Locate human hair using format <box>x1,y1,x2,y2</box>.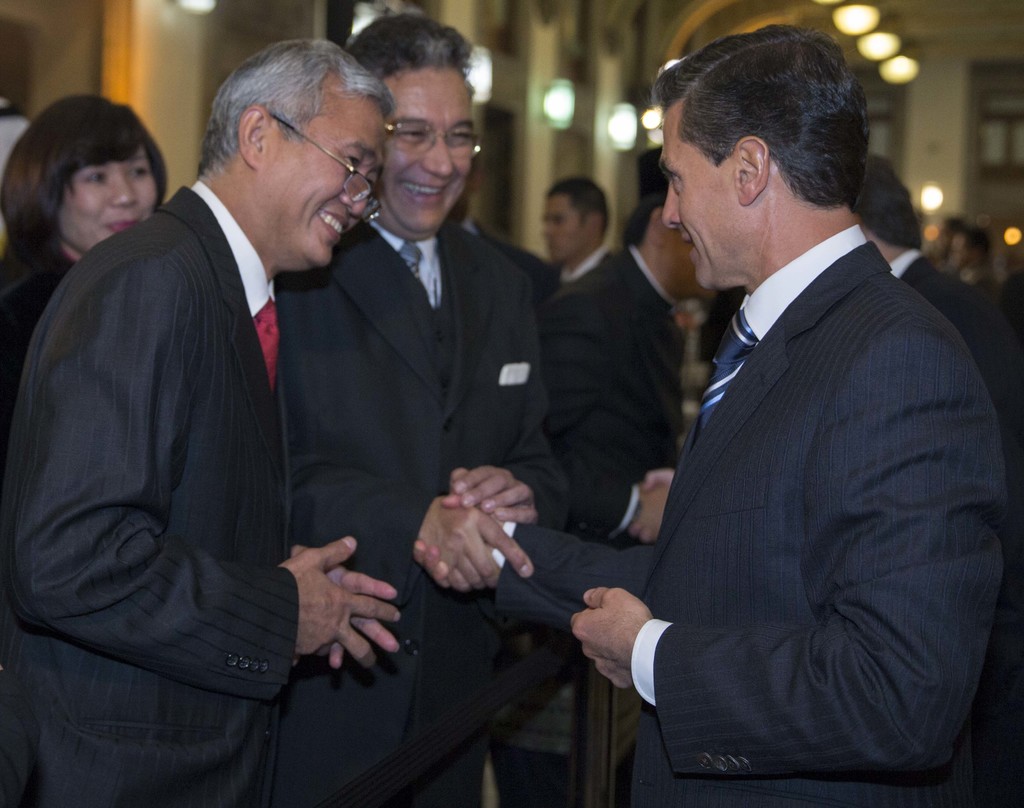
<box>624,190,667,250</box>.
